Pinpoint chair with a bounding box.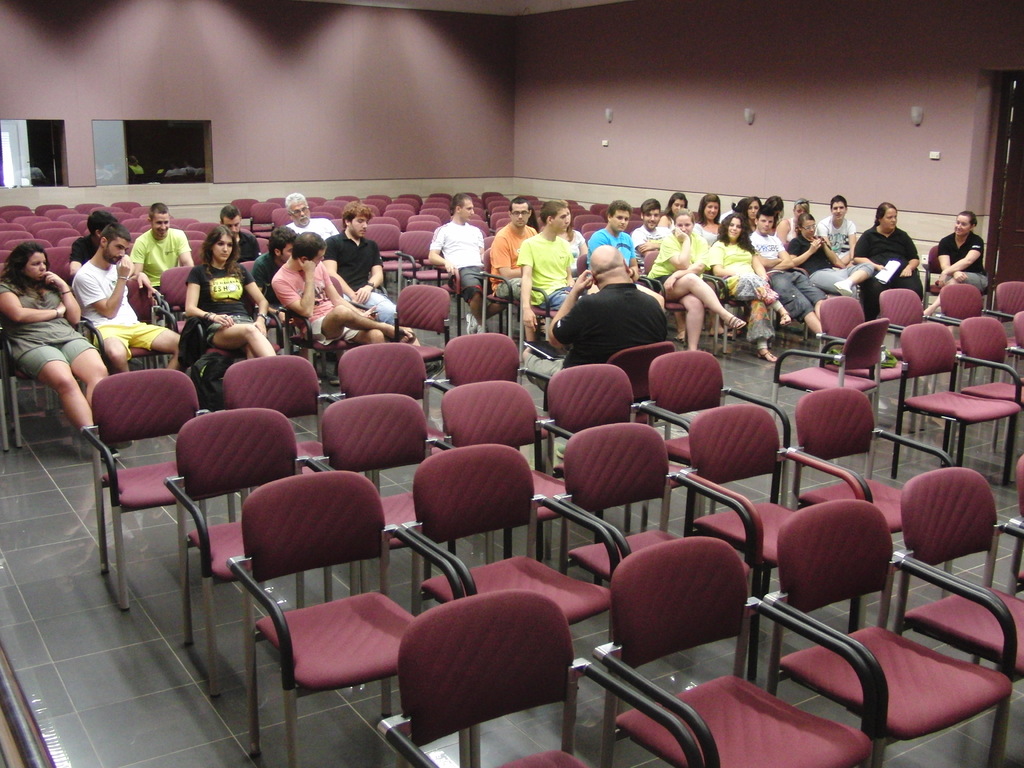
<box>893,470,1023,767</box>.
